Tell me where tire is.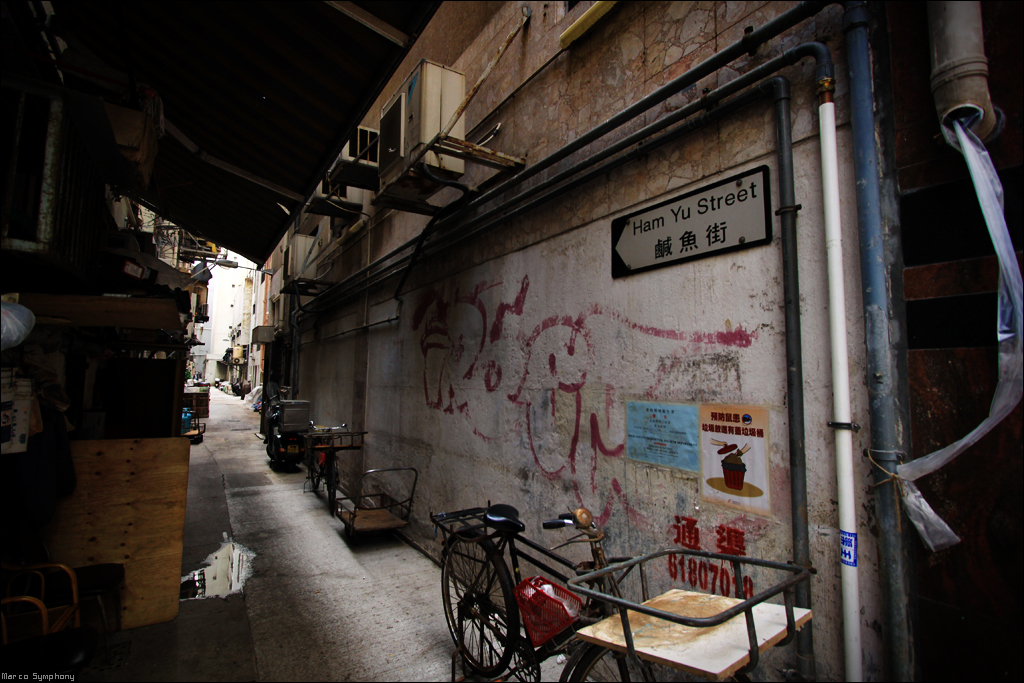
tire is at 569:647:705:682.
